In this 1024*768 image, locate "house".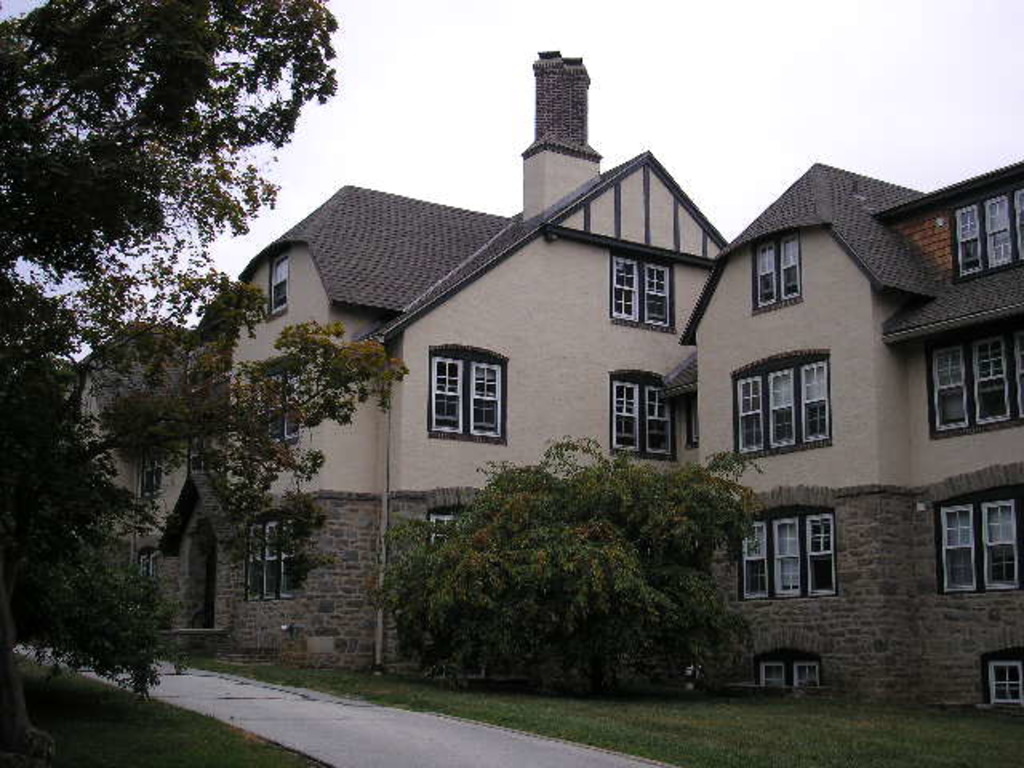
Bounding box: 61 46 1022 717.
